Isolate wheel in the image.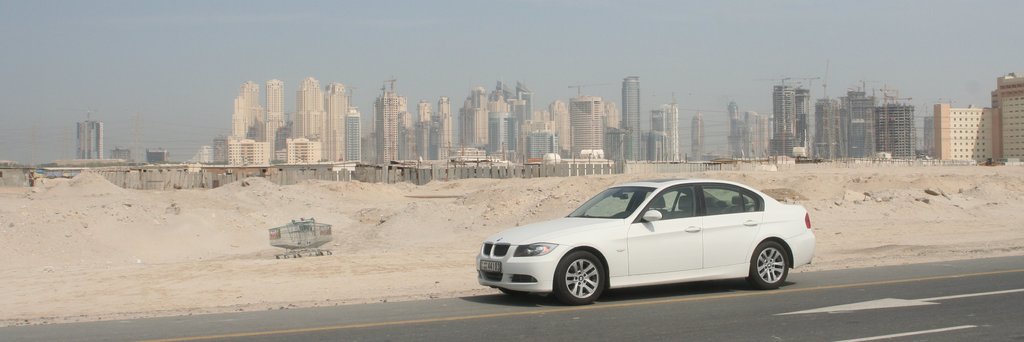
Isolated region: Rect(548, 244, 613, 309).
